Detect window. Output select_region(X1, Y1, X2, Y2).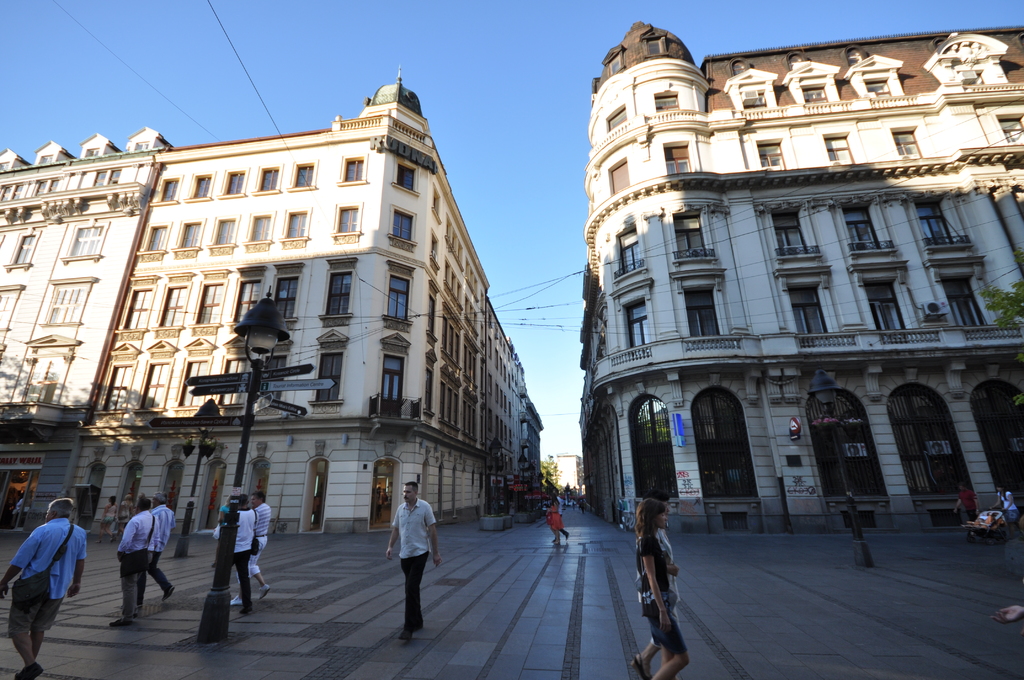
select_region(182, 166, 216, 204).
